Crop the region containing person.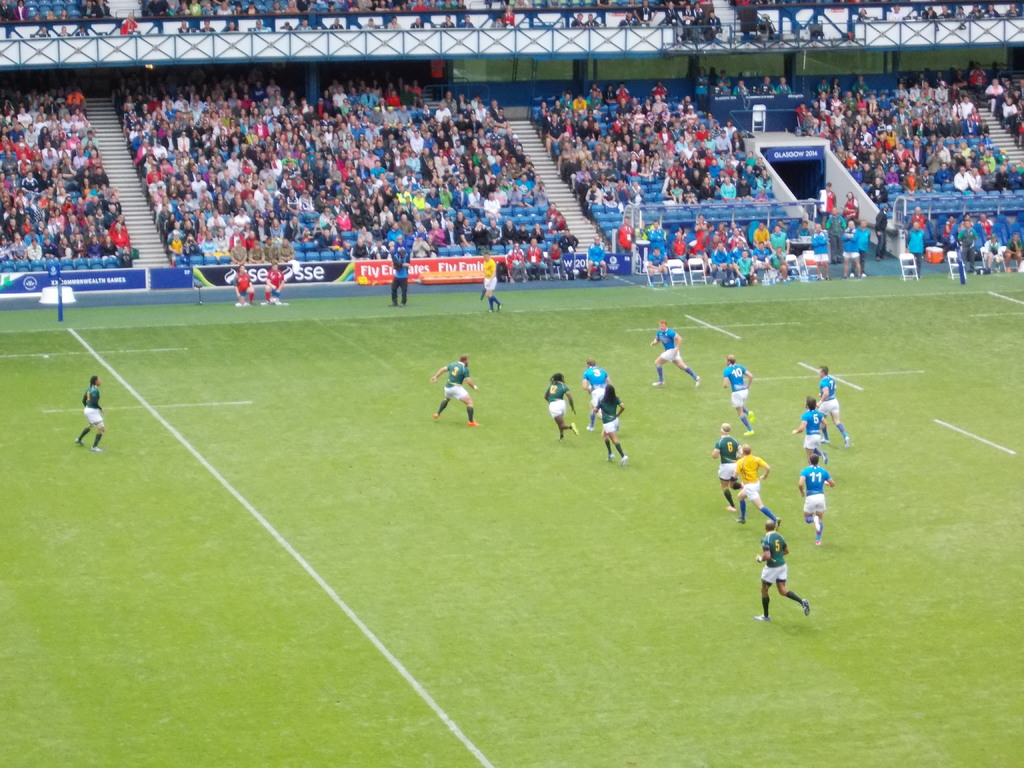
Crop region: bbox(580, 359, 612, 431).
